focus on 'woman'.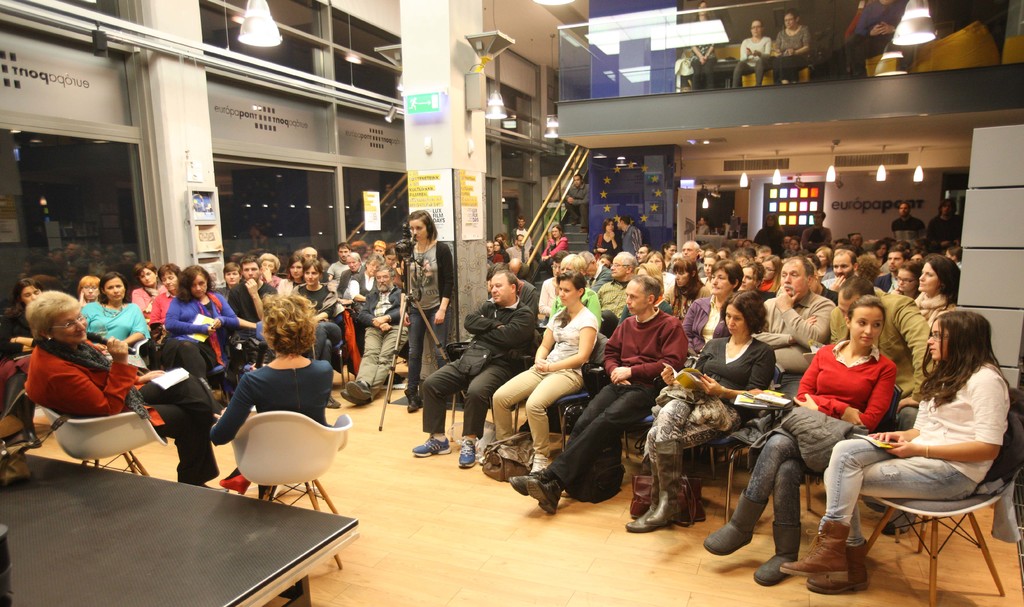
Focused at pyautogui.locateOnScreen(206, 293, 334, 501).
